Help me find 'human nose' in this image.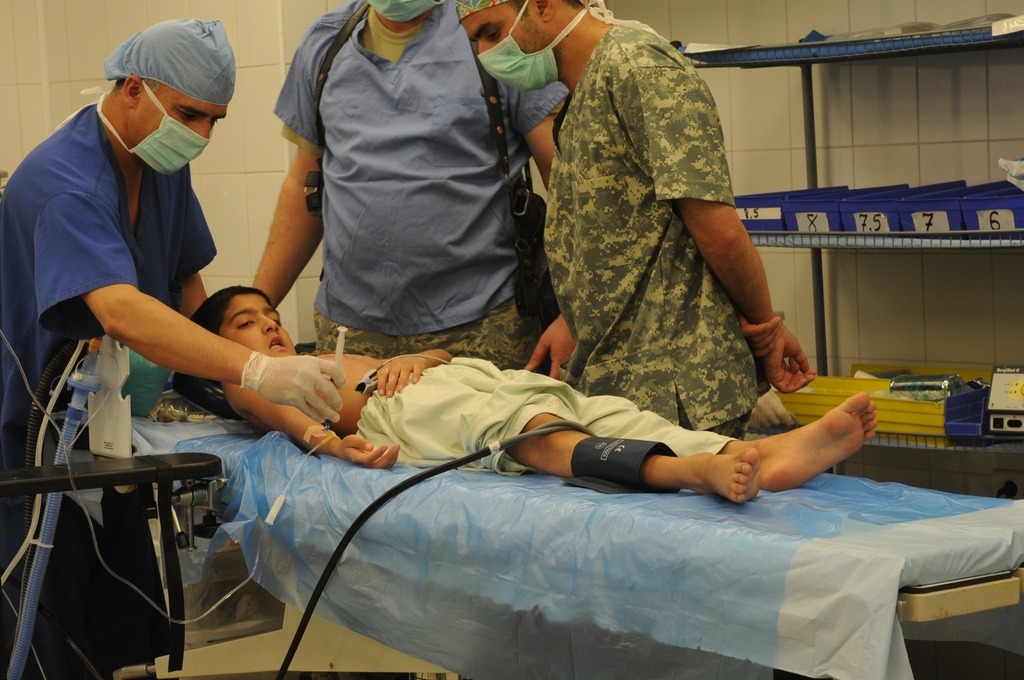
Found it: l=260, t=315, r=280, b=334.
